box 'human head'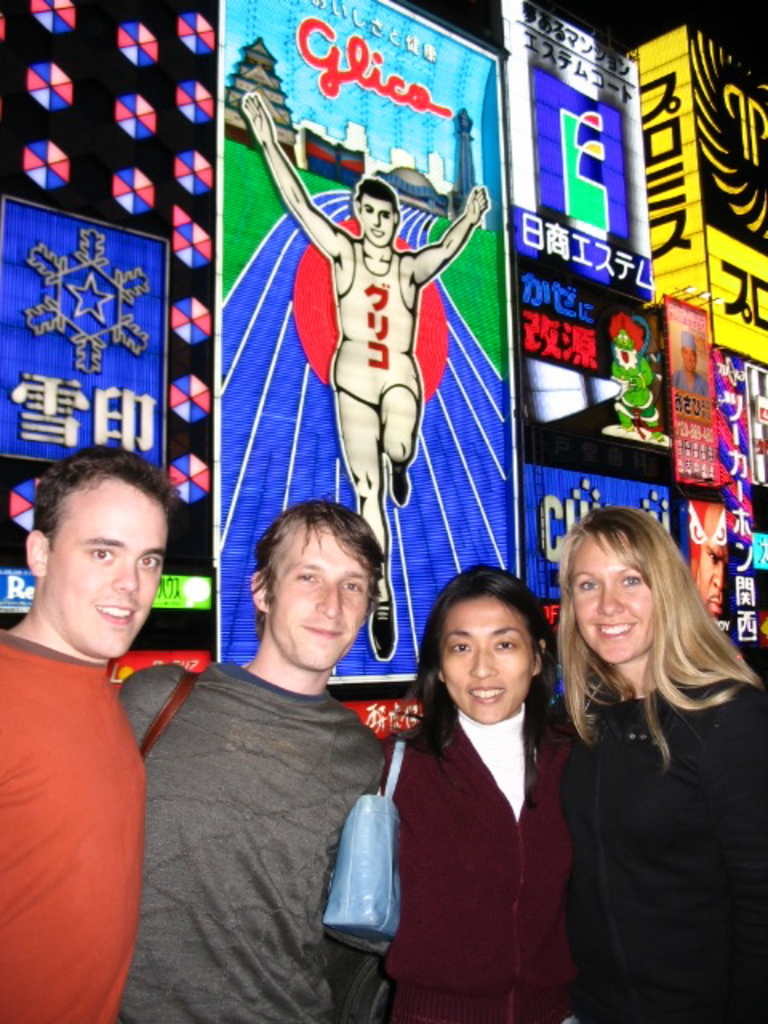
BBox(426, 570, 563, 722)
